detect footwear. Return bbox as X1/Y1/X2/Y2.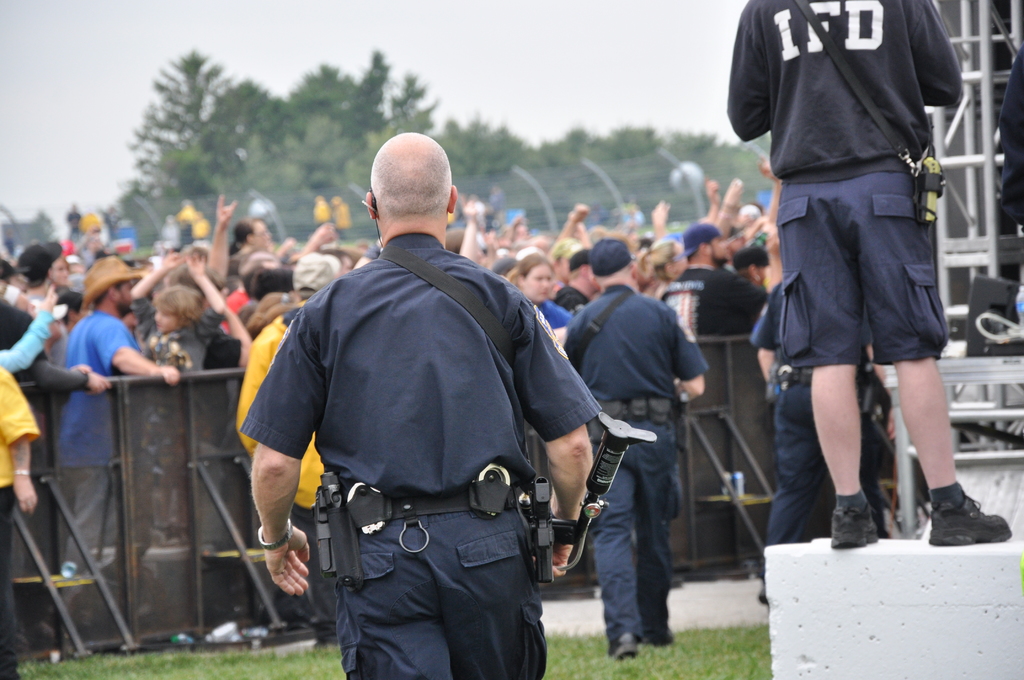
643/629/677/647.
